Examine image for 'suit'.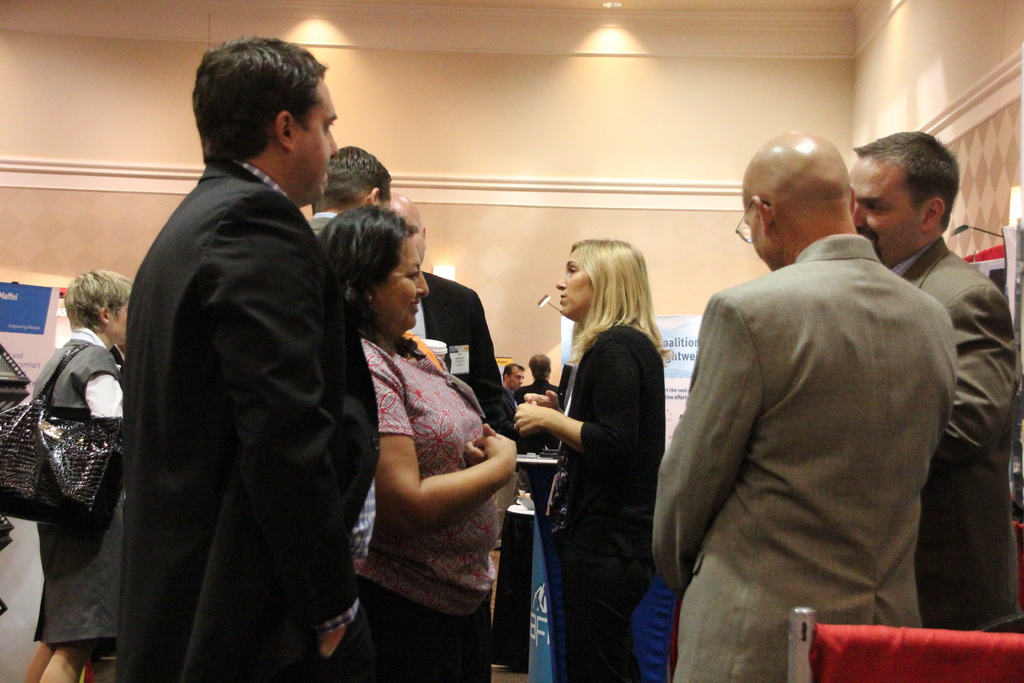
Examination result: rect(519, 377, 559, 399).
